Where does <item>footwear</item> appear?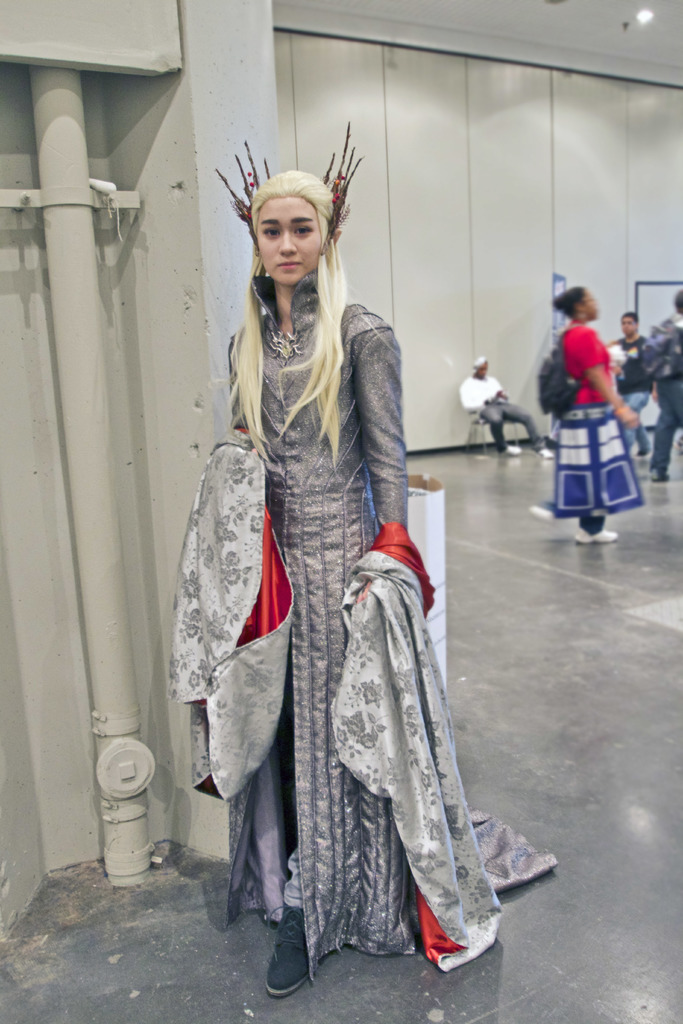
Appears at bbox=(574, 528, 623, 547).
